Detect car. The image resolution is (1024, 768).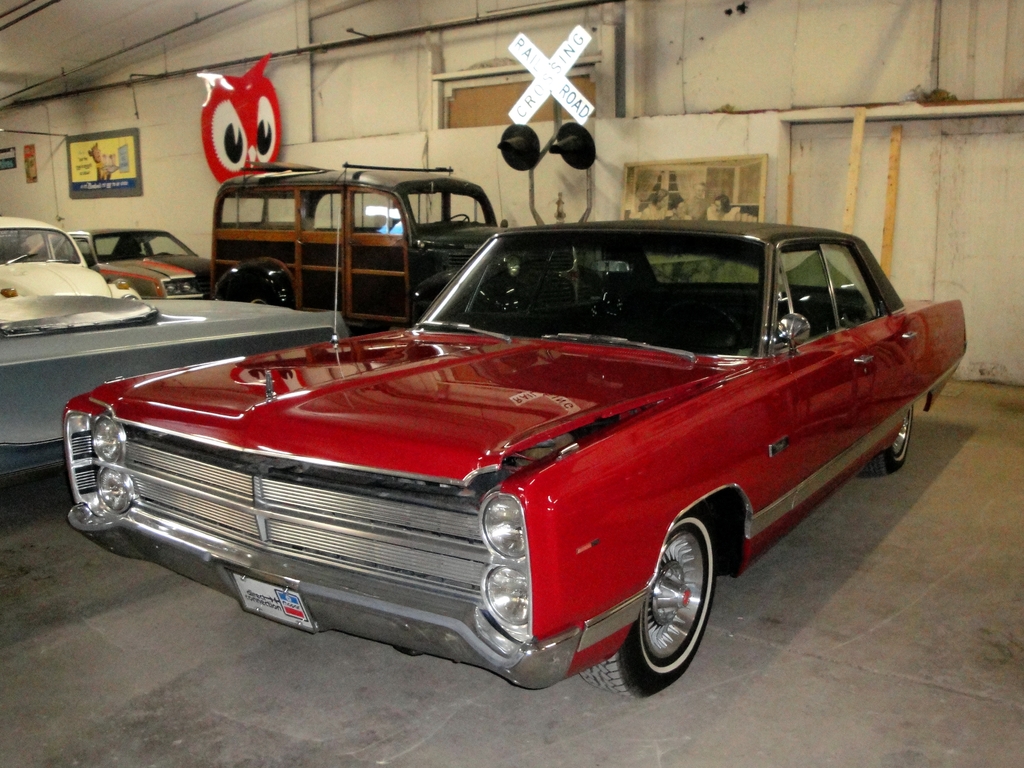
65,227,214,296.
